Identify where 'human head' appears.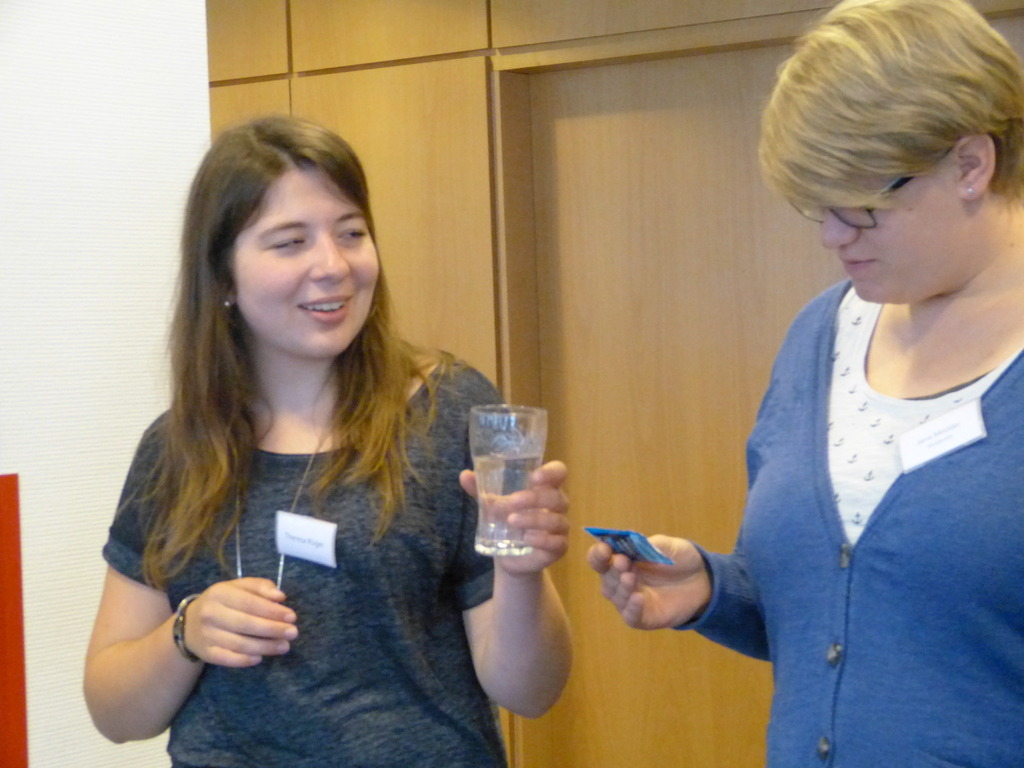
Appears at [left=184, top=120, right=380, bottom=359].
